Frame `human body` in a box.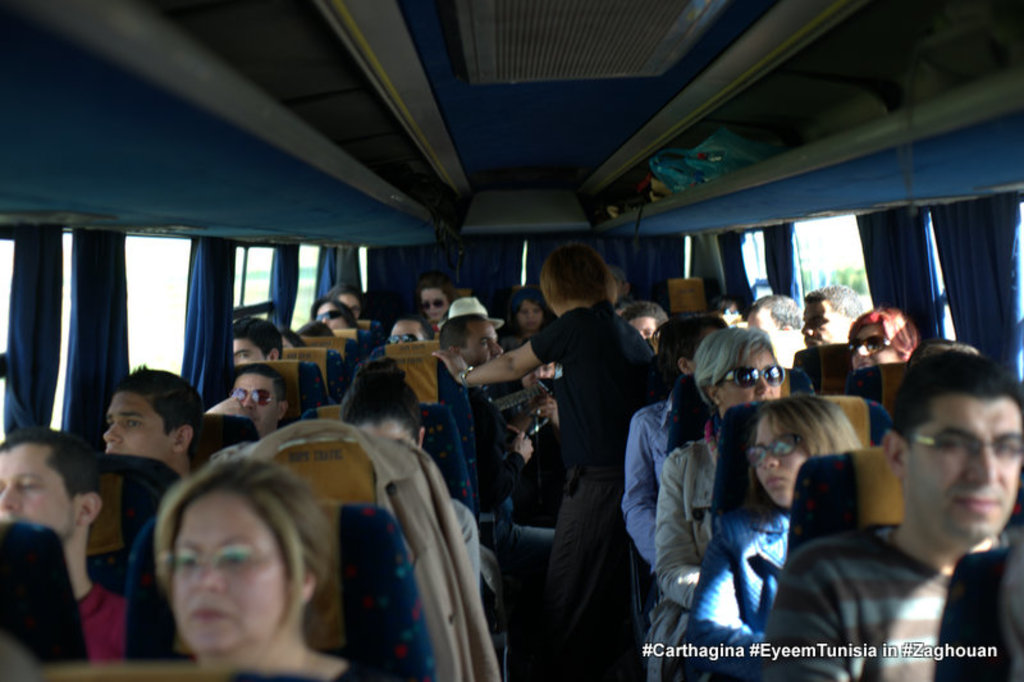
Rect(311, 298, 372, 343).
